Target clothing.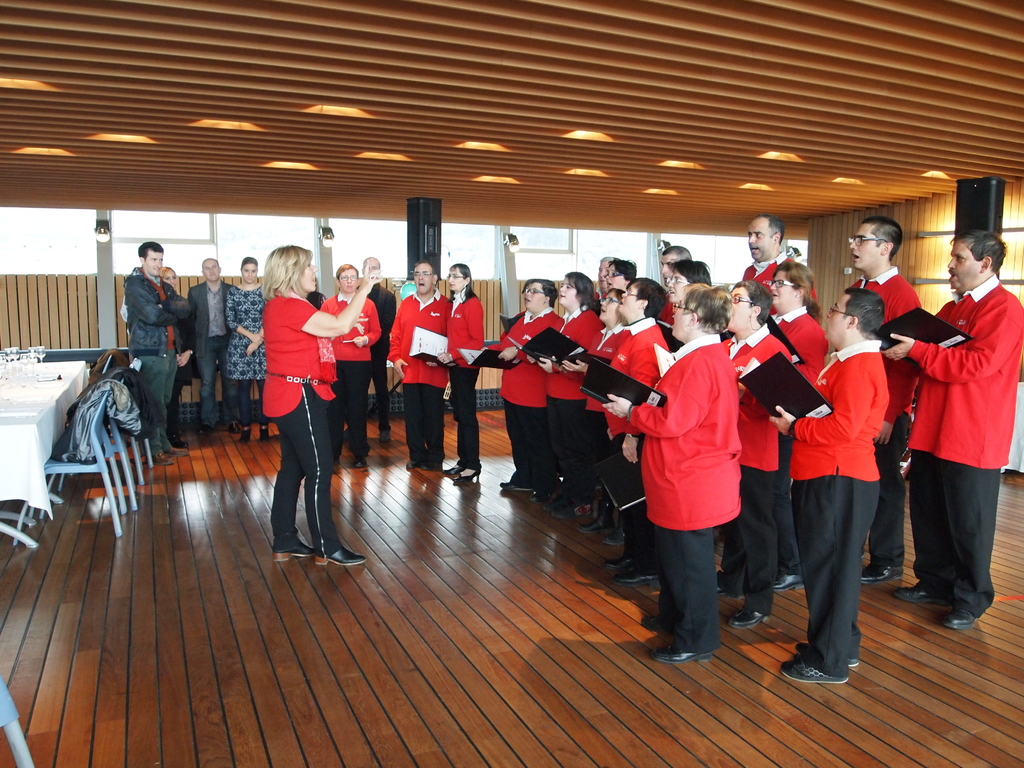
Target region: 227,369,265,444.
